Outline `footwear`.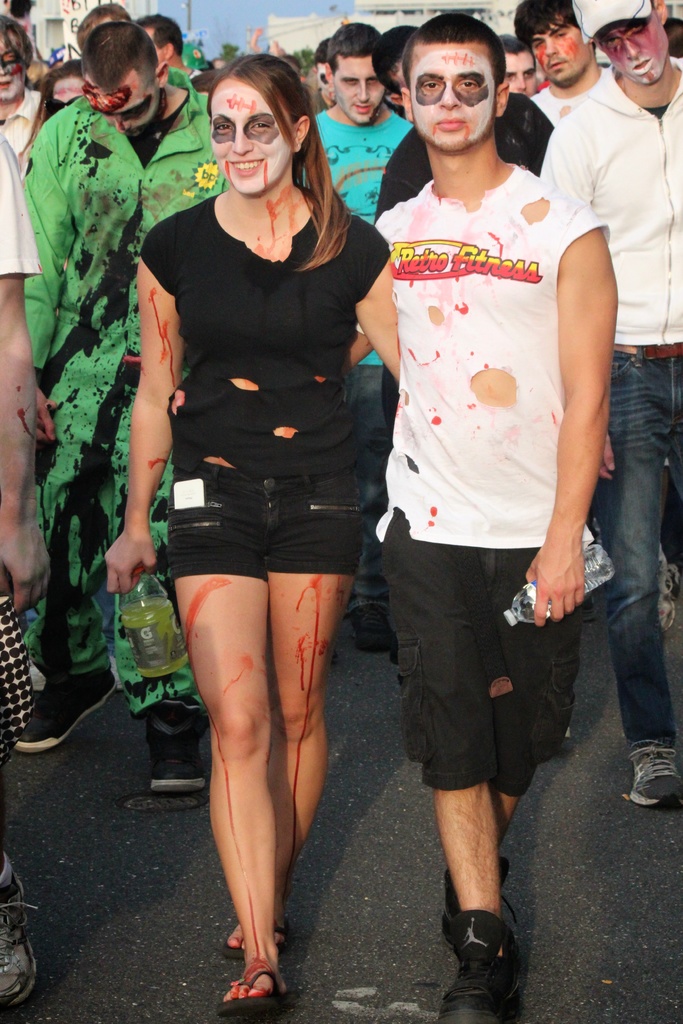
Outline: <bbox>222, 899, 291, 977</bbox>.
